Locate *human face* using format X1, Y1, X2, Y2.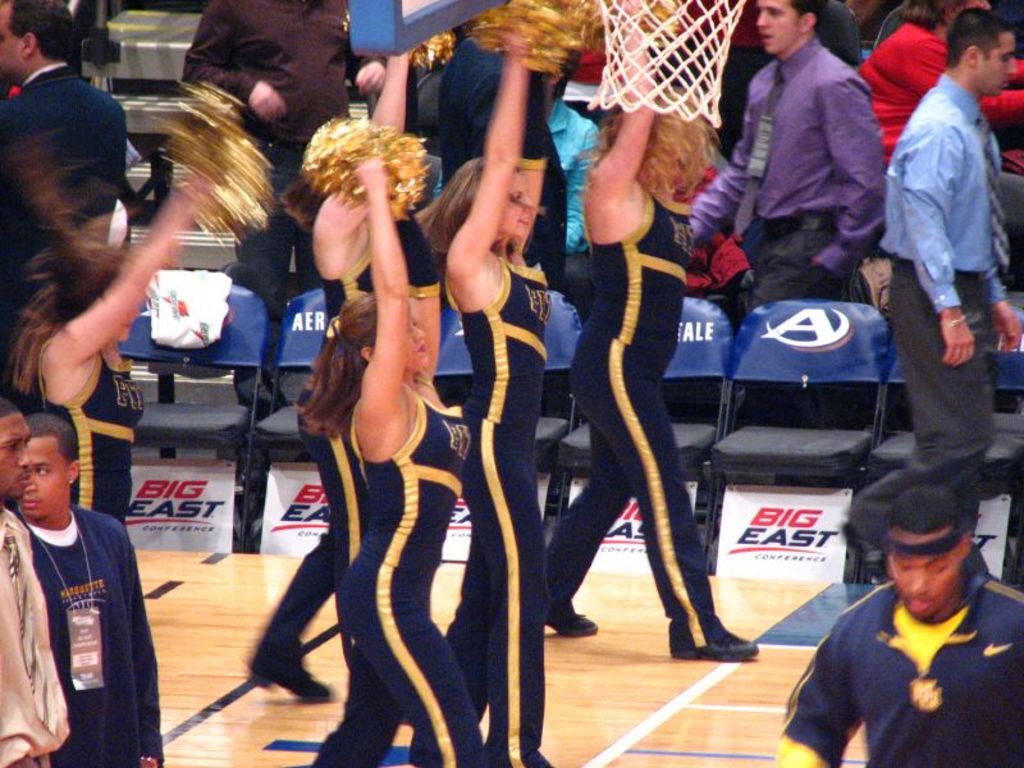
500, 173, 531, 243.
